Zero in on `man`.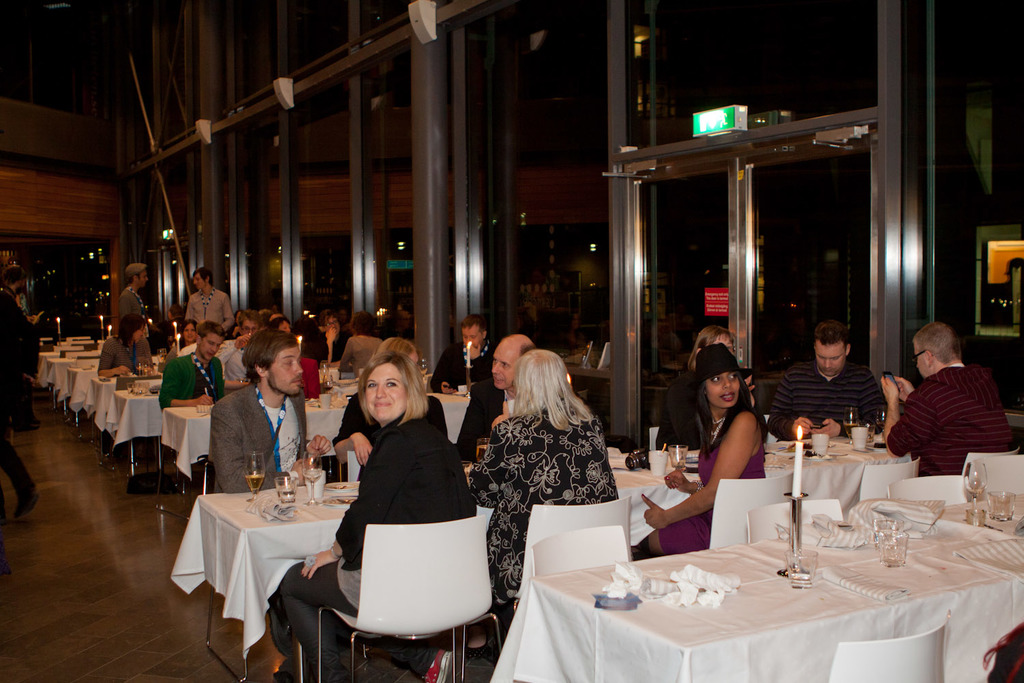
Zeroed in: BBox(889, 320, 1013, 494).
